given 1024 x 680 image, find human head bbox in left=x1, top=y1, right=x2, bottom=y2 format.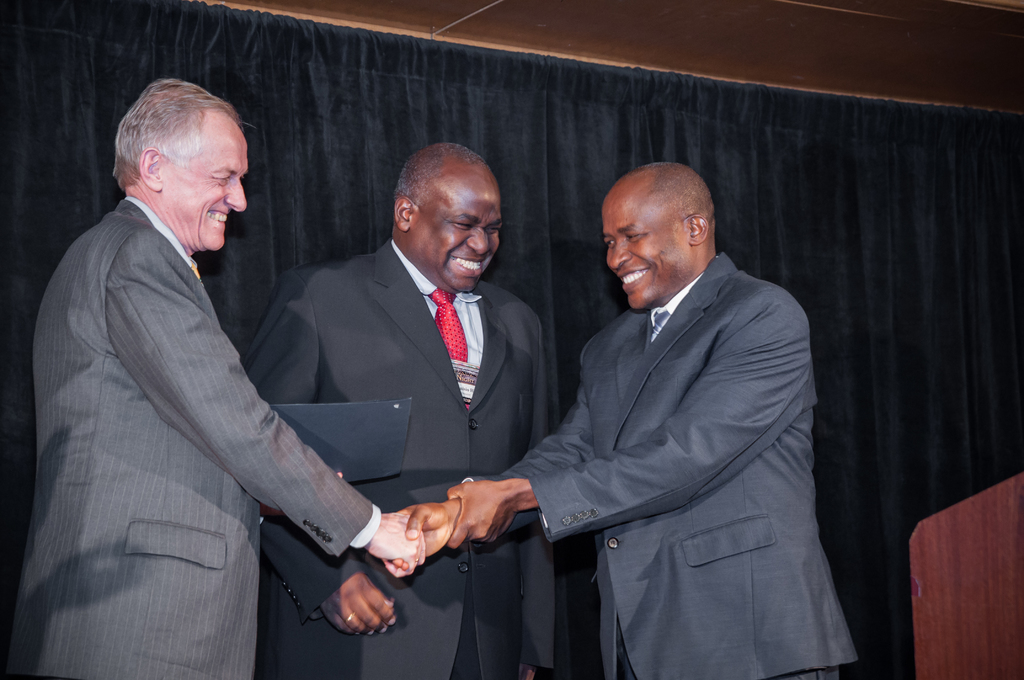
left=595, top=156, right=734, bottom=295.
